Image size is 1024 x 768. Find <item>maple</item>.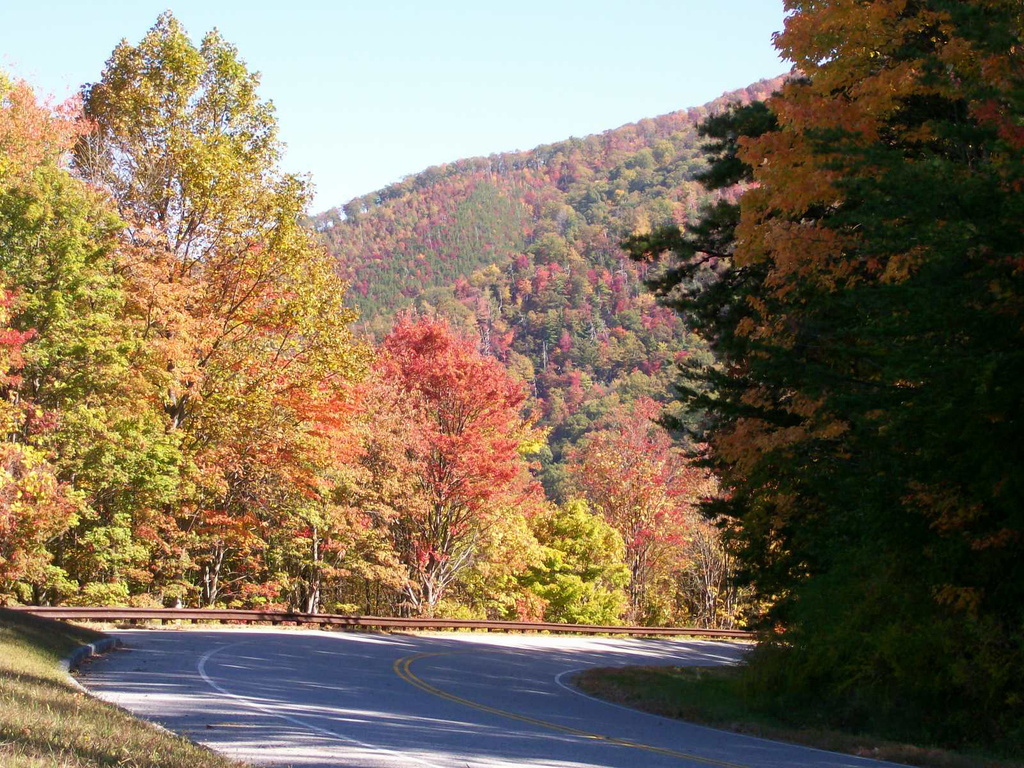
left=536, top=487, right=643, bottom=623.
